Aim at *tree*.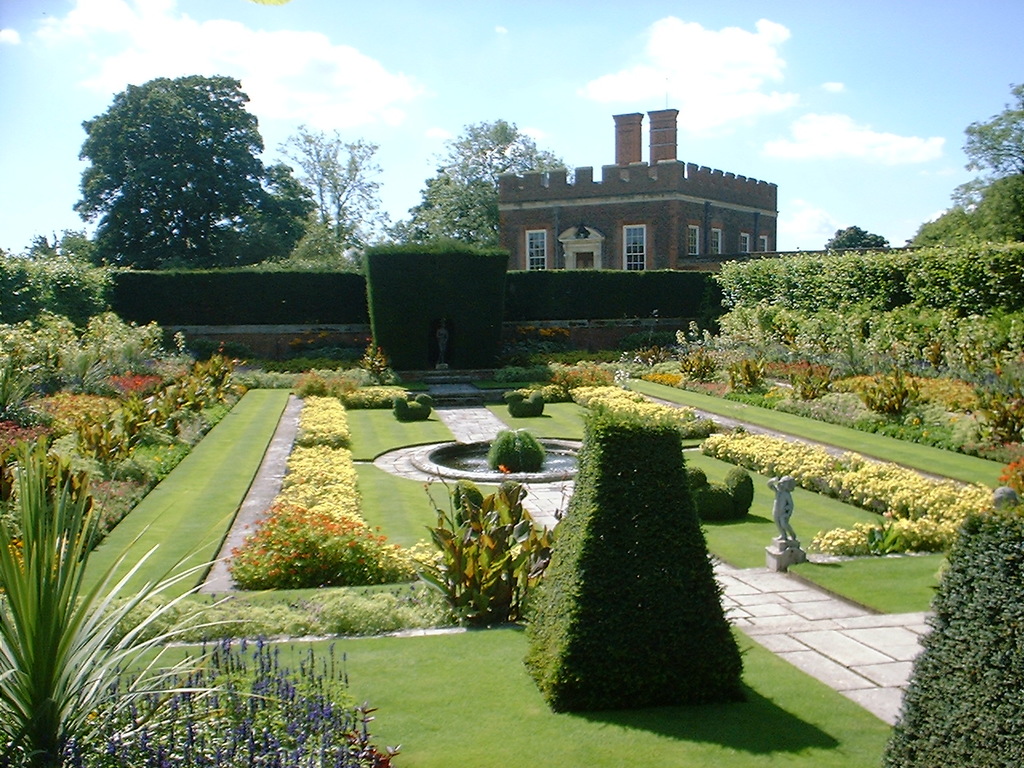
Aimed at (962,86,1023,246).
